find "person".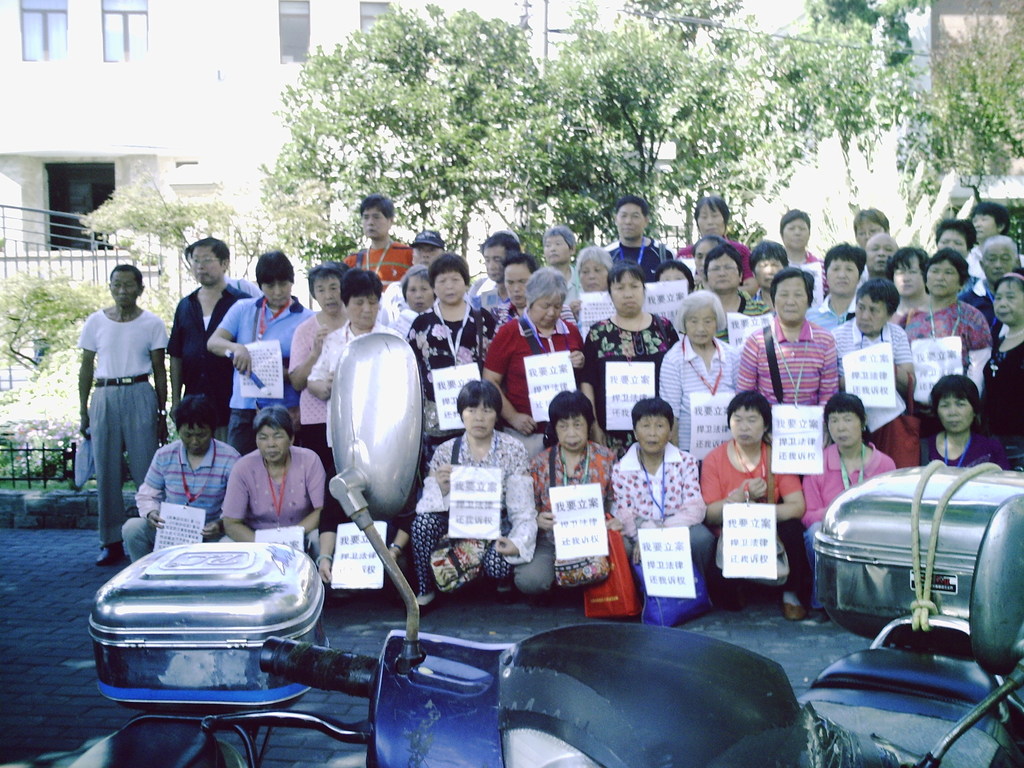
bbox(65, 255, 163, 547).
